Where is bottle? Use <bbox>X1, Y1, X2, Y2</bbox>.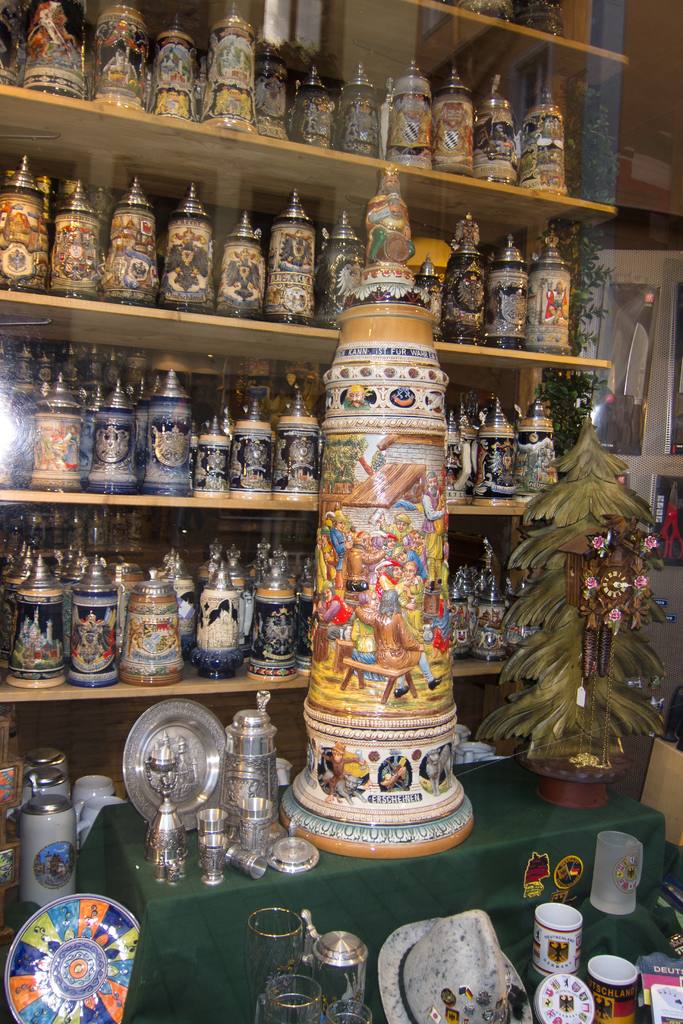
<bbox>153, 23, 202, 120</bbox>.
